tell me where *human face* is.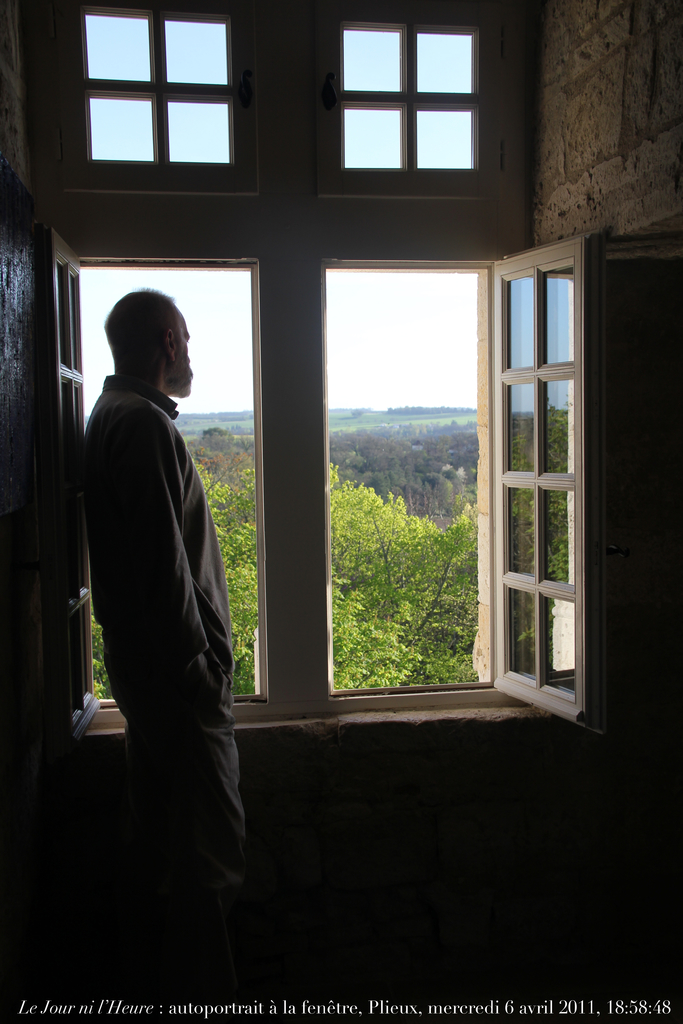
*human face* is at 174,311,194,393.
